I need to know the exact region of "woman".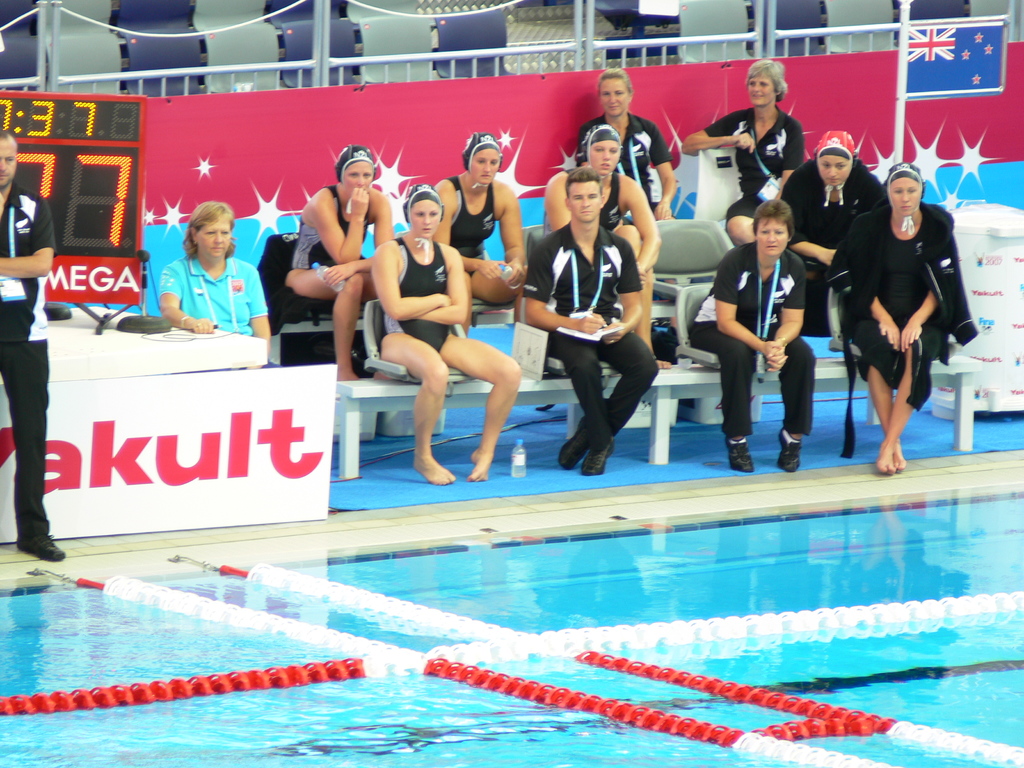
Region: box(372, 180, 520, 493).
